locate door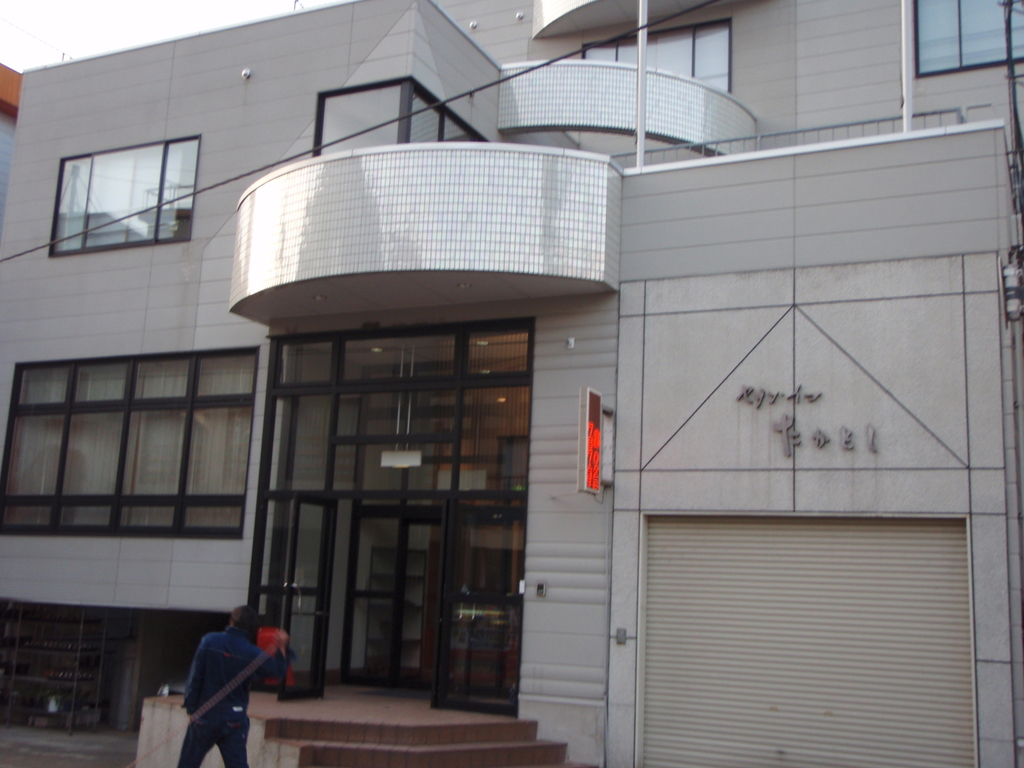
(left=429, top=506, right=525, bottom=719)
